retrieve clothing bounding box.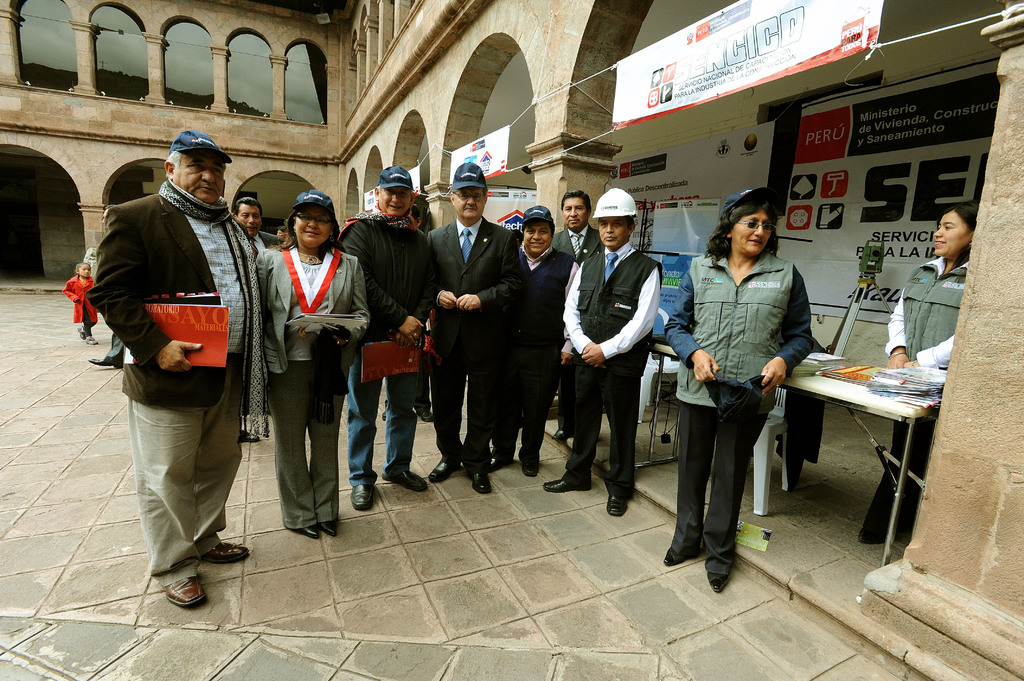
Bounding box: [x1=552, y1=221, x2=602, y2=267].
